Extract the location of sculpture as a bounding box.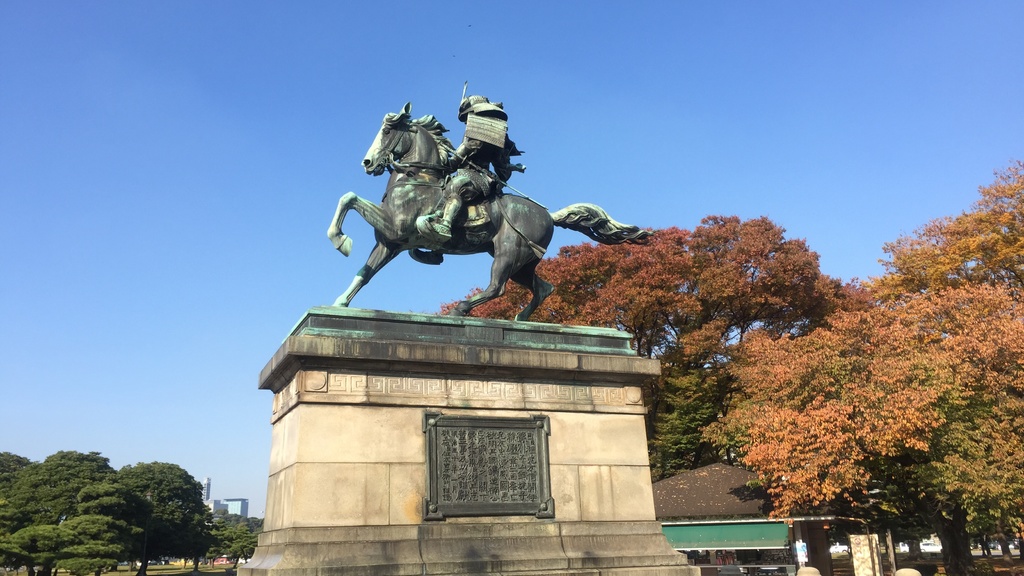
box(320, 73, 660, 328).
